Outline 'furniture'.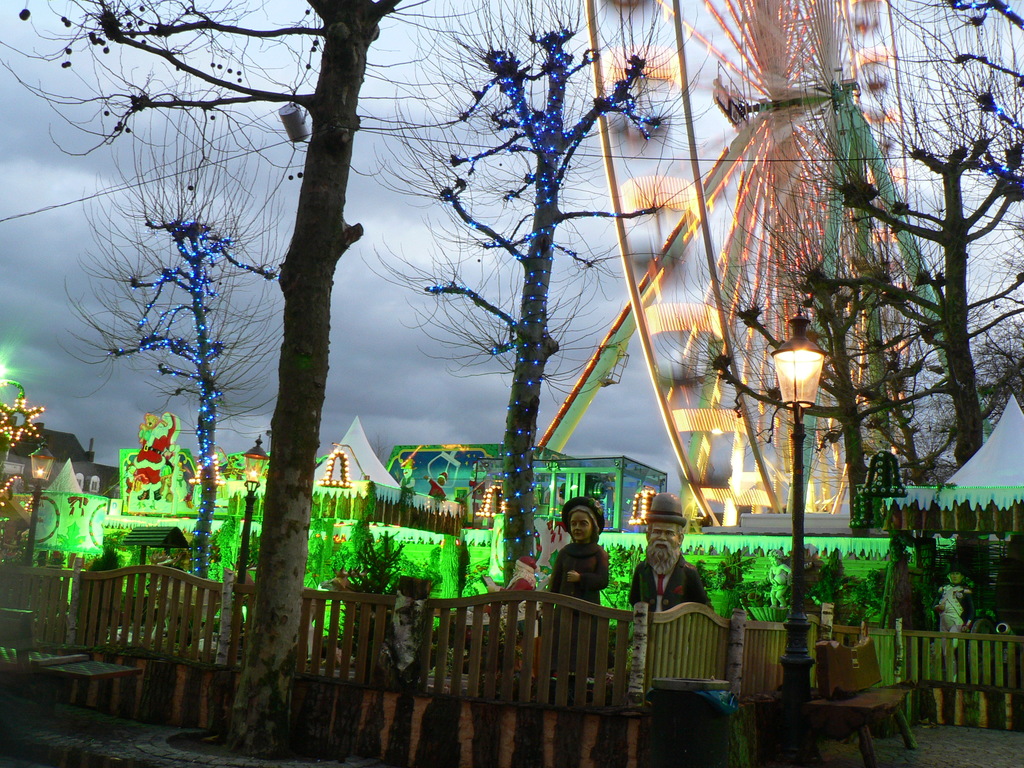
Outline: BBox(0, 616, 137, 676).
